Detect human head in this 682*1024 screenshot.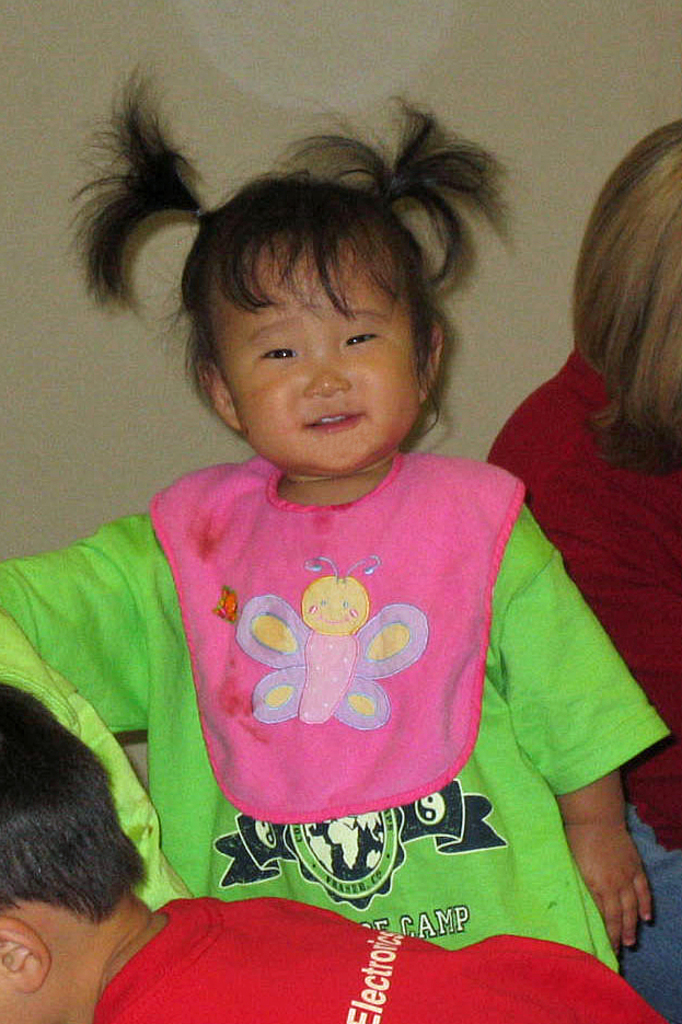
Detection: [x1=0, y1=674, x2=152, y2=1023].
